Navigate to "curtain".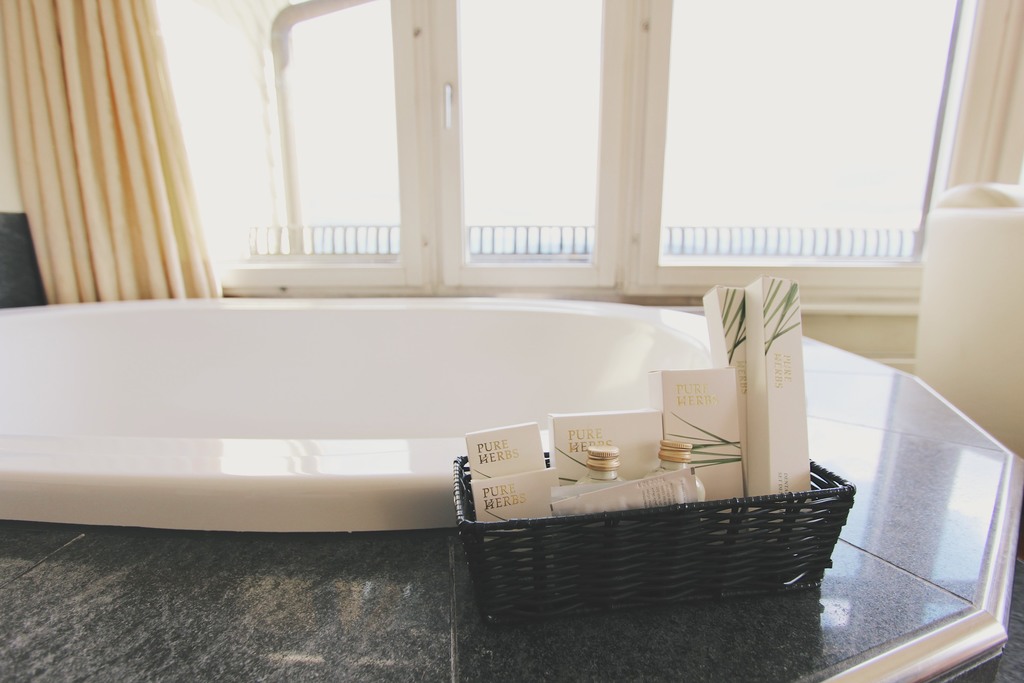
Navigation target: 1,0,227,306.
